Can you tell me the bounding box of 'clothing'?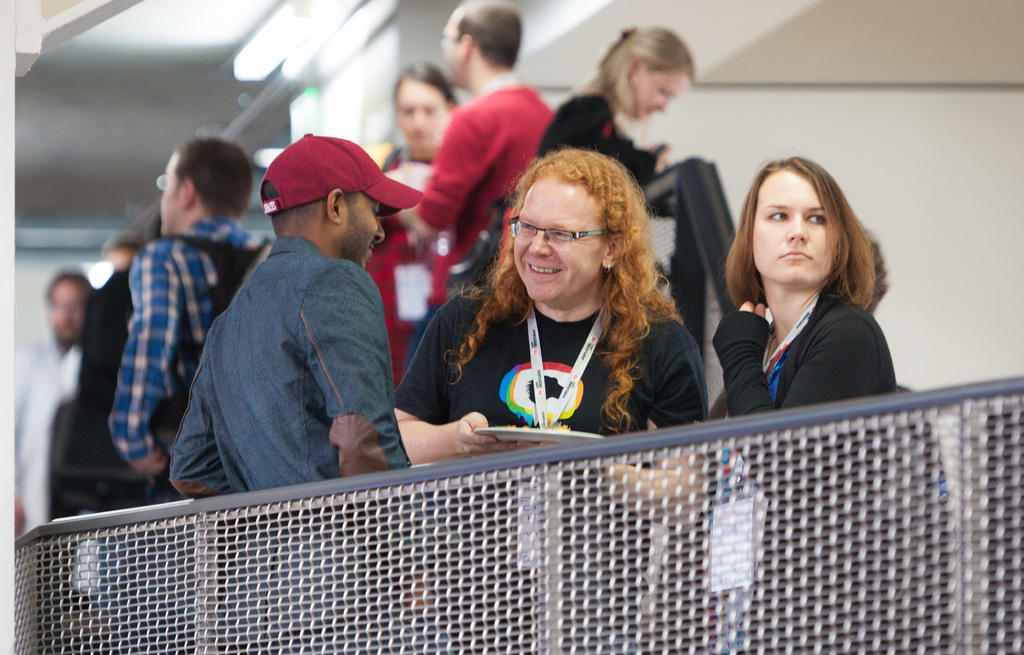
crop(367, 142, 435, 351).
